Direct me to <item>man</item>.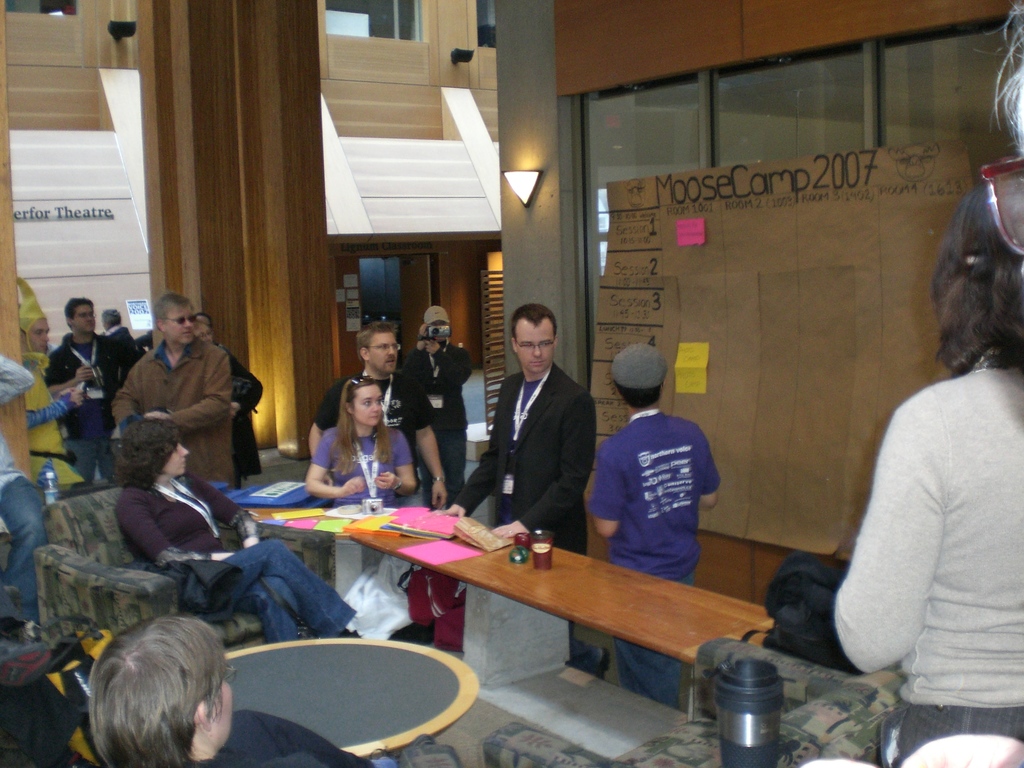
Direction: [412, 295, 479, 522].
